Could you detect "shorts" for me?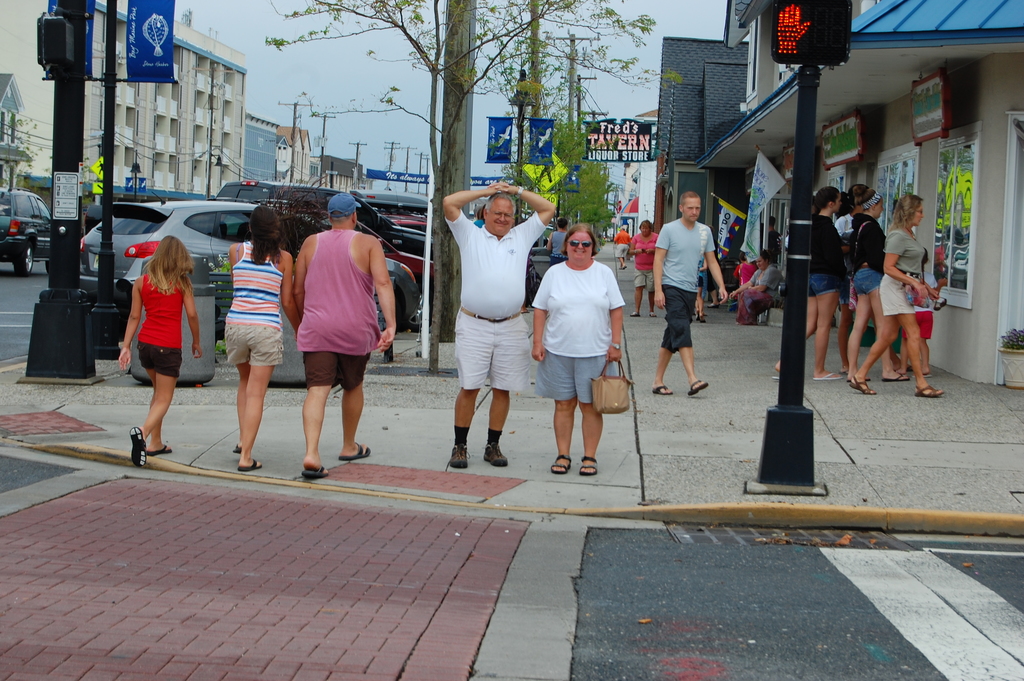
Detection result: Rect(221, 323, 286, 366).
